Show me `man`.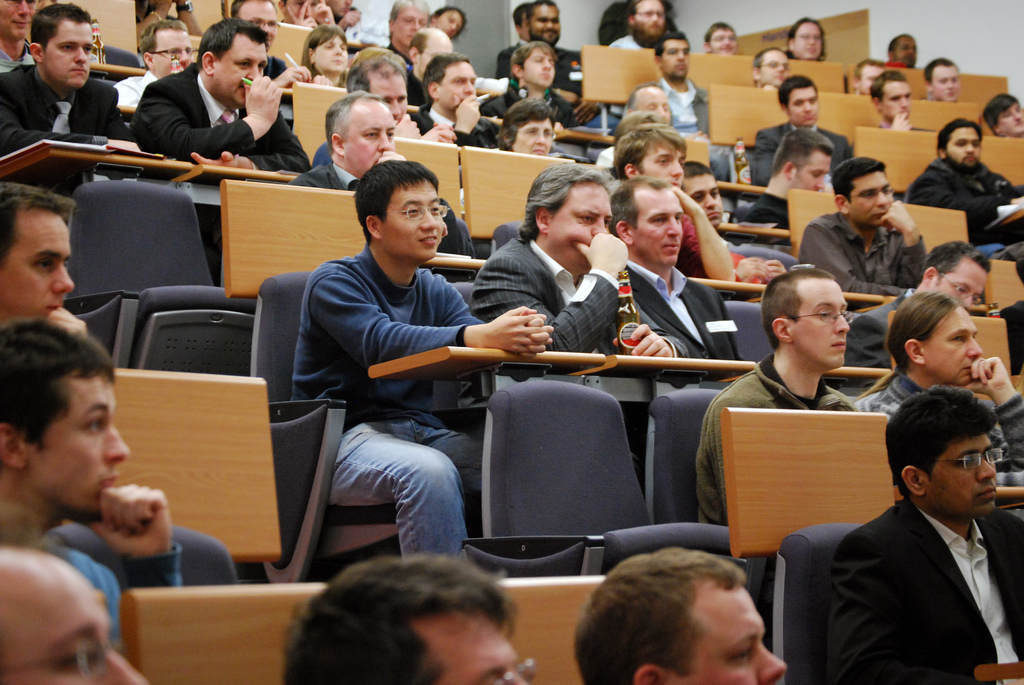
`man` is here: bbox=[124, 16, 314, 175].
